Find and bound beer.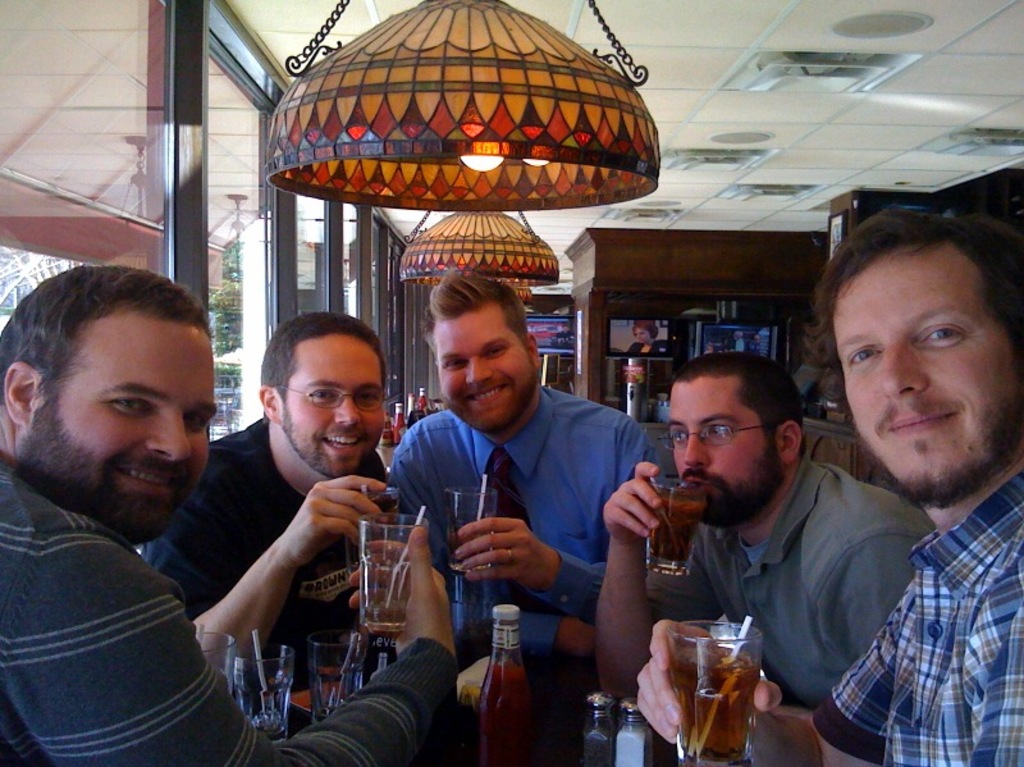
Bound: x1=690 y1=662 x2=745 y2=766.
